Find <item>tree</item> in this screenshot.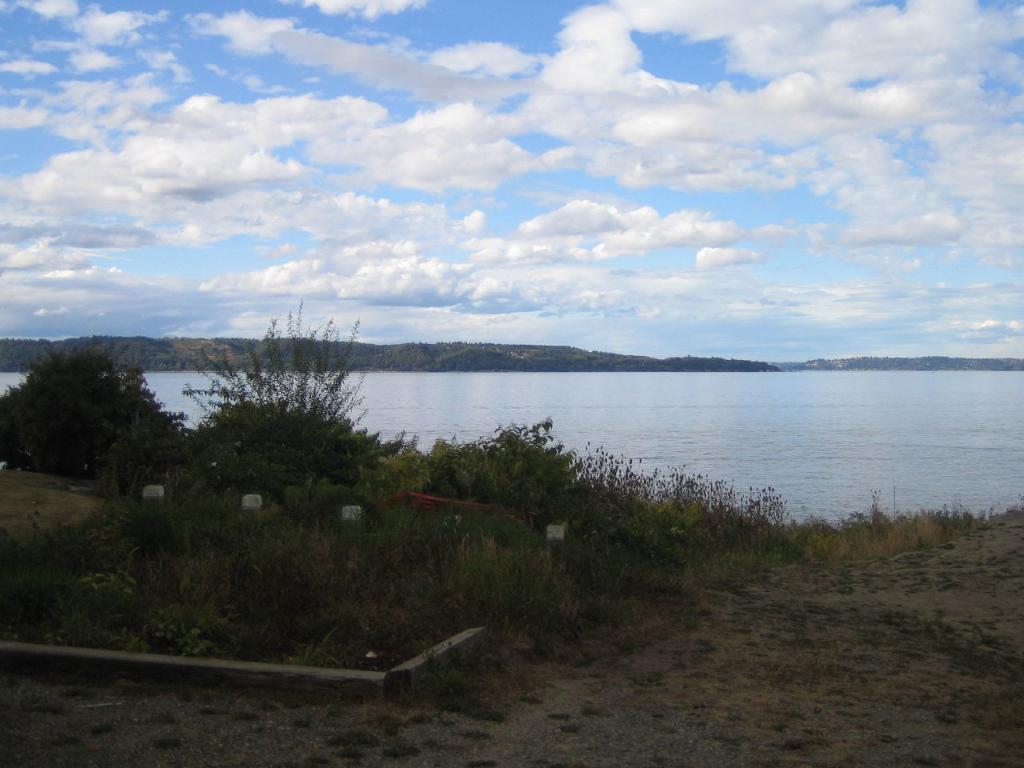
The bounding box for <item>tree</item> is 10, 326, 170, 496.
